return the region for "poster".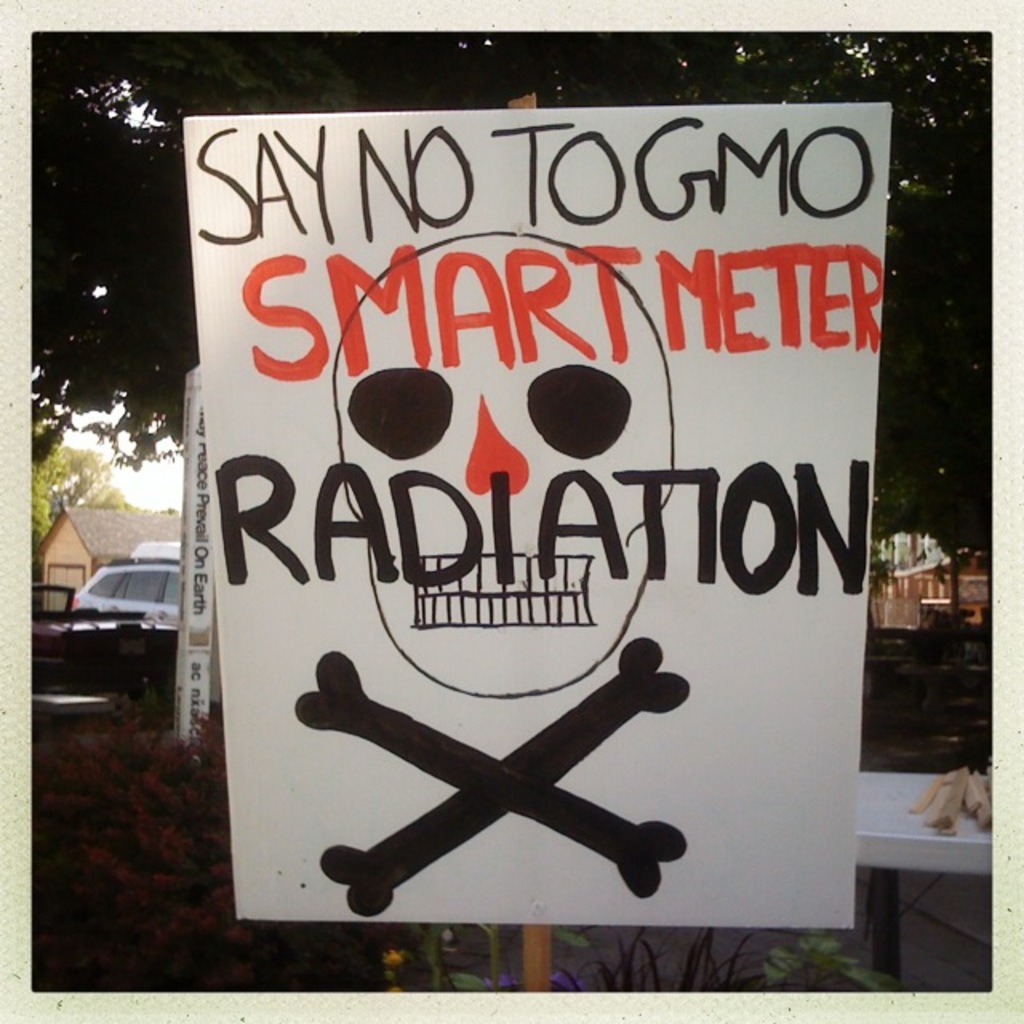
select_region(0, 0, 1022, 1022).
